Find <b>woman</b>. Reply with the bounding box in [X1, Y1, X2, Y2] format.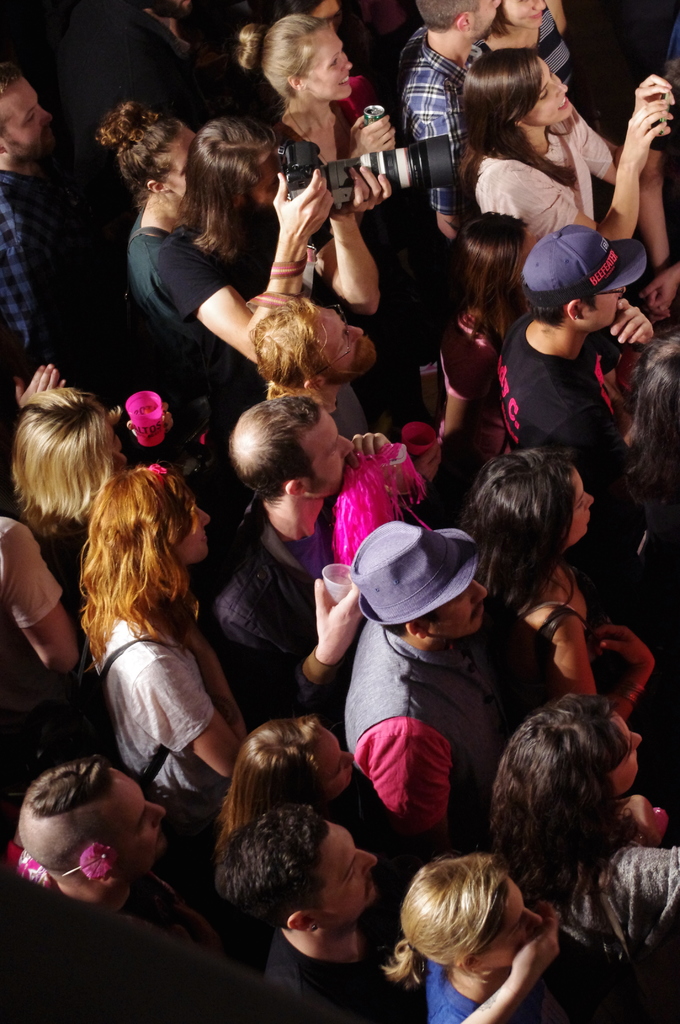
[480, 449, 662, 716].
